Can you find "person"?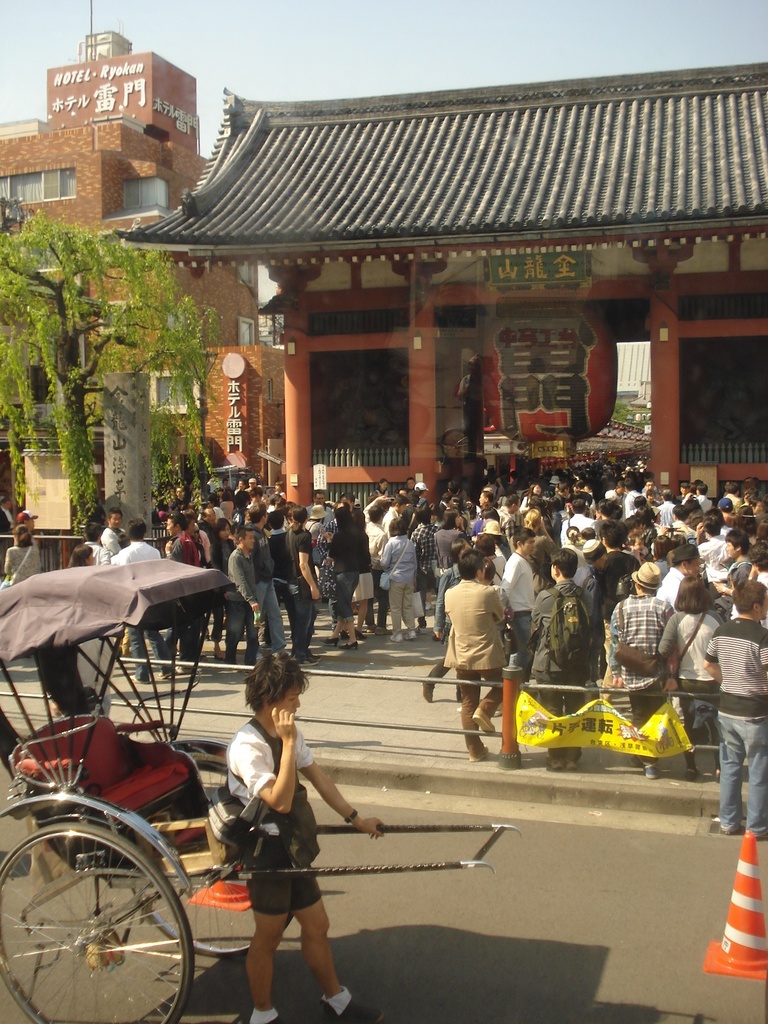
Yes, bounding box: 113 515 153 572.
